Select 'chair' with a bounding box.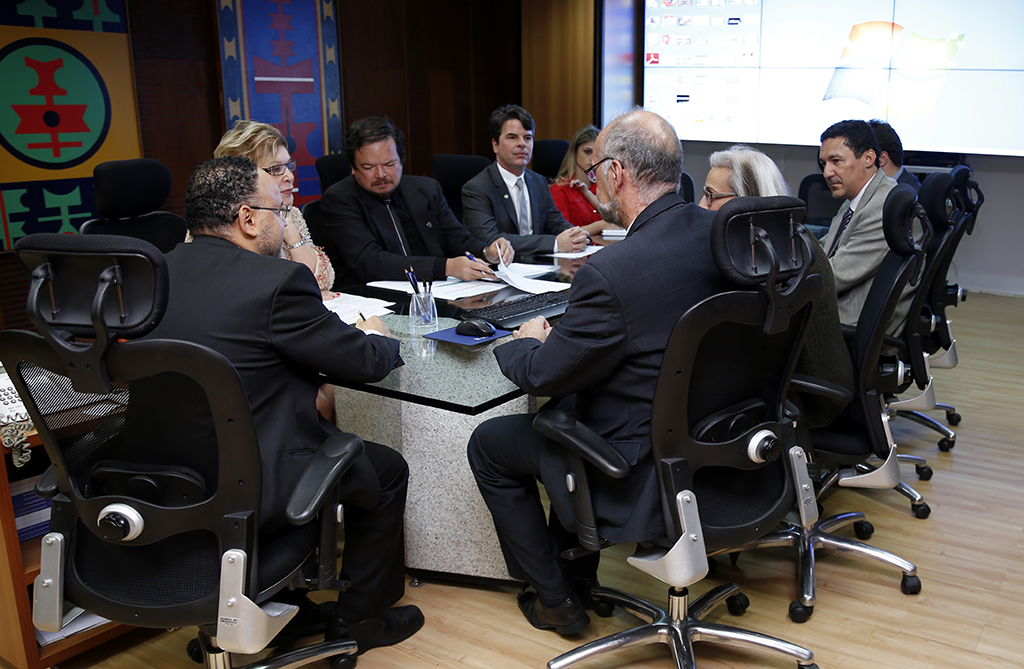
detection(297, 153, 355, 234).
